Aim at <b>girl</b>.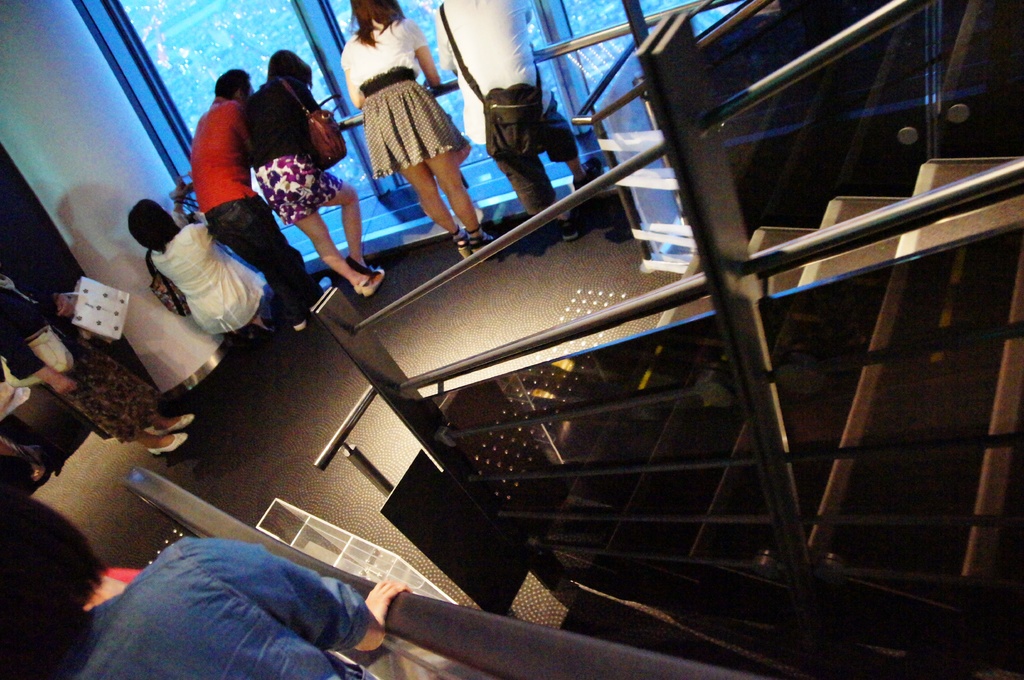
Aimed at x1=230, y1=49, x2=389, y2=306.
